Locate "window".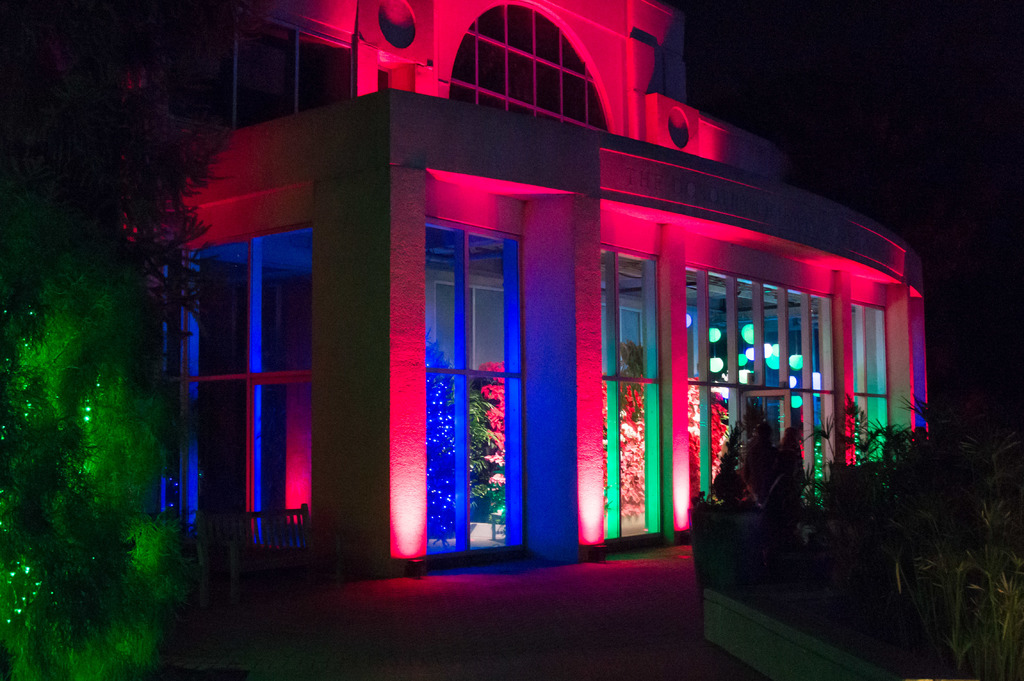
Bounding box: [left=426, top=211, right=541, bottom=556].
